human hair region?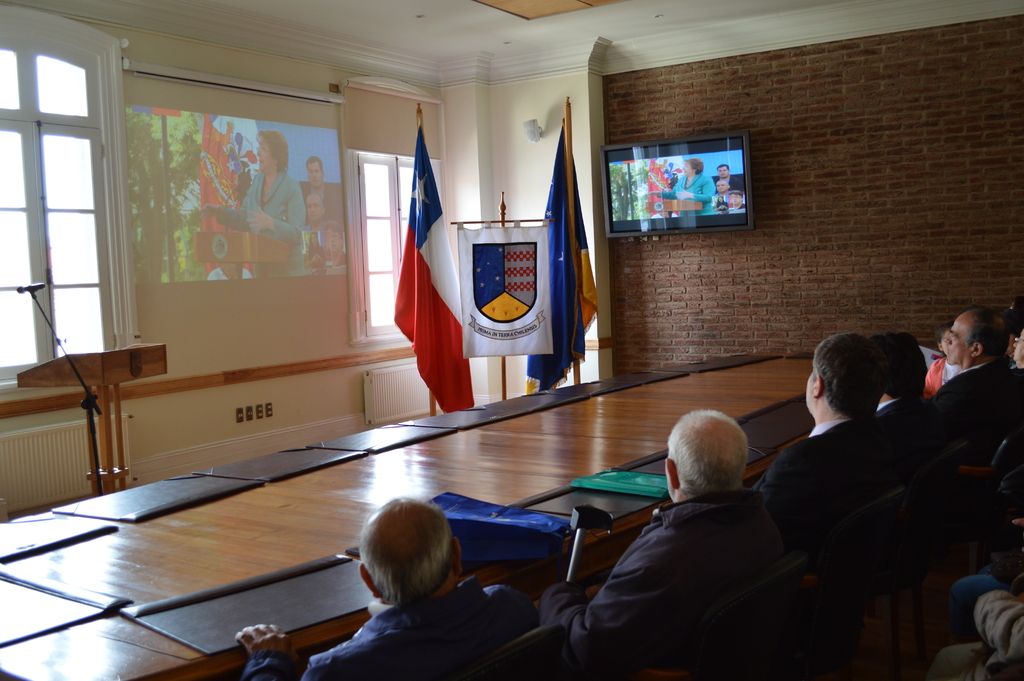
locate(358, 495, 454, 602)
